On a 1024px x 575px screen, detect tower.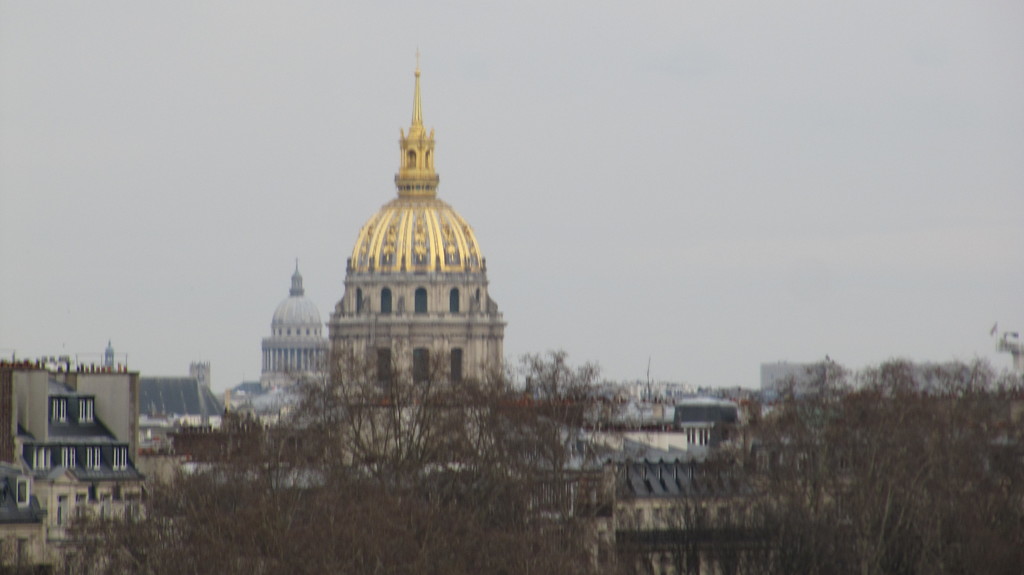
x1=257, y1=253, x2=333, y2=399.
